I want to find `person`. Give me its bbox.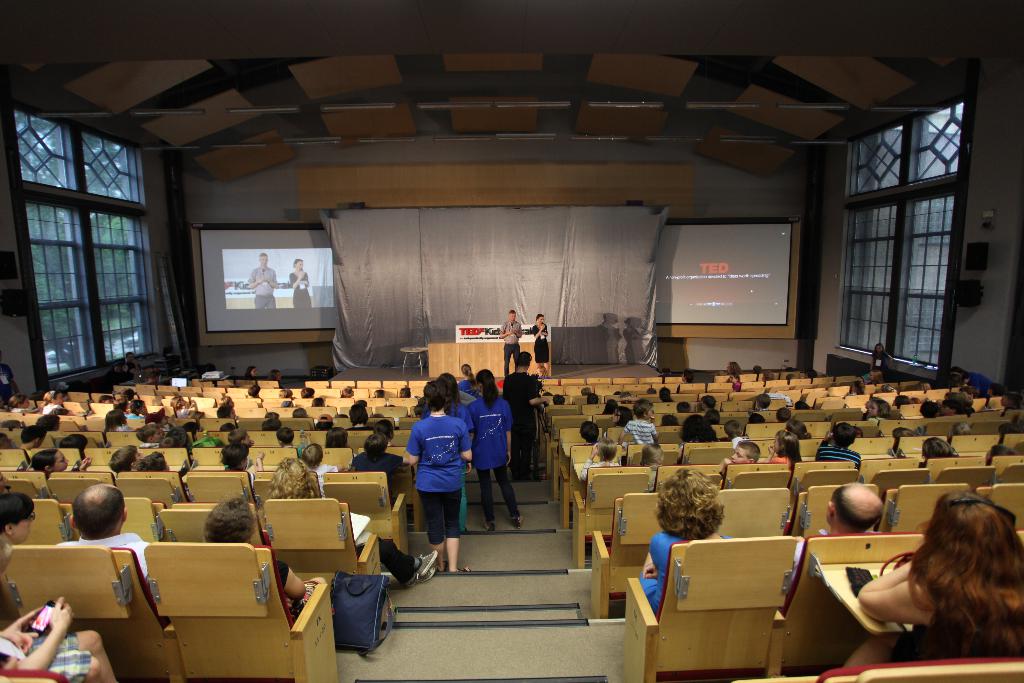
(244, 367, 257, 380).
